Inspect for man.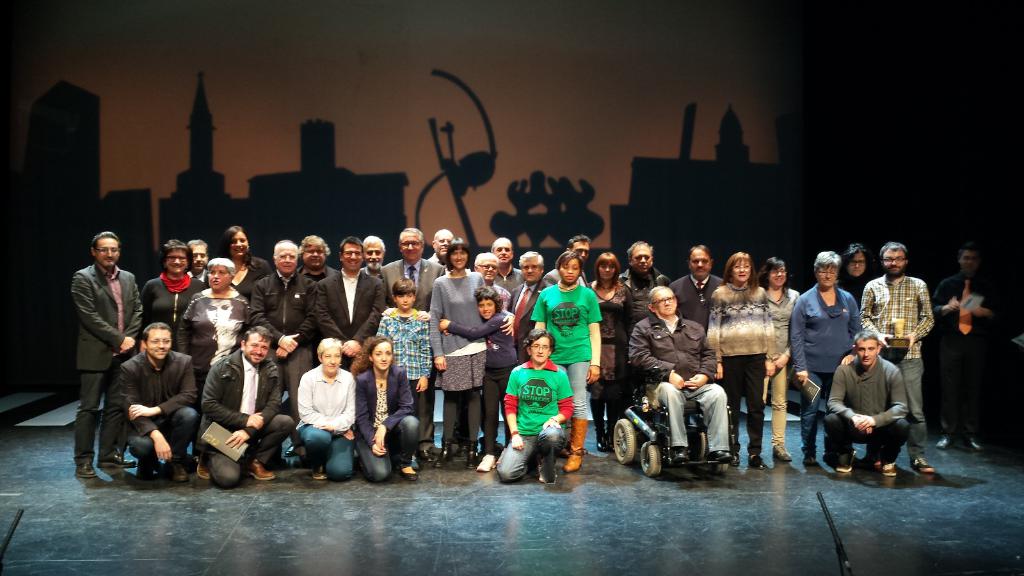
Inspection: crop(119, 318, 201, 490).
